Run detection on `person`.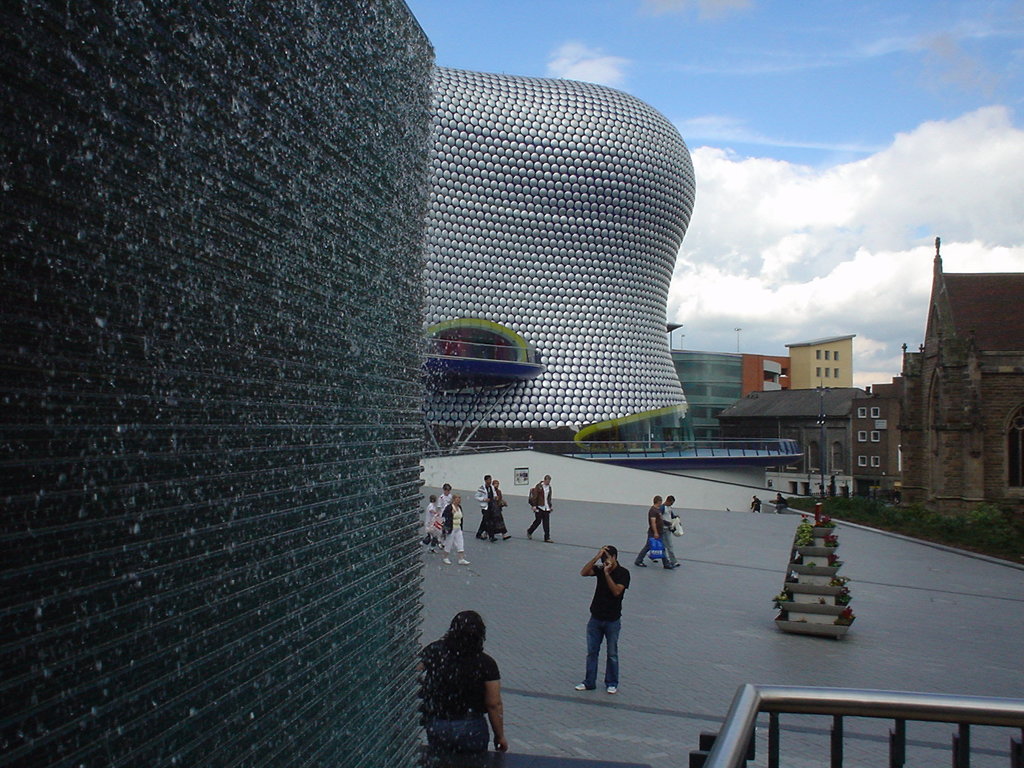
Result: <region>483, 480, 509, 540</region>.
